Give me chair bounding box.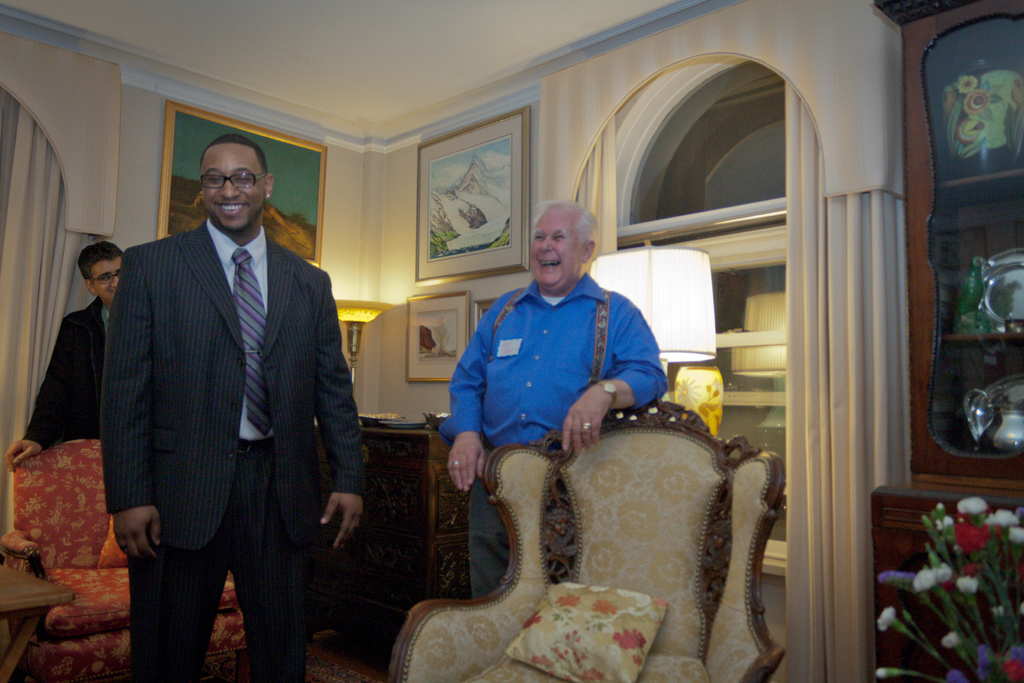
{"x1": 392, "y1": 410, "x2": 763, "y2": 682}.
